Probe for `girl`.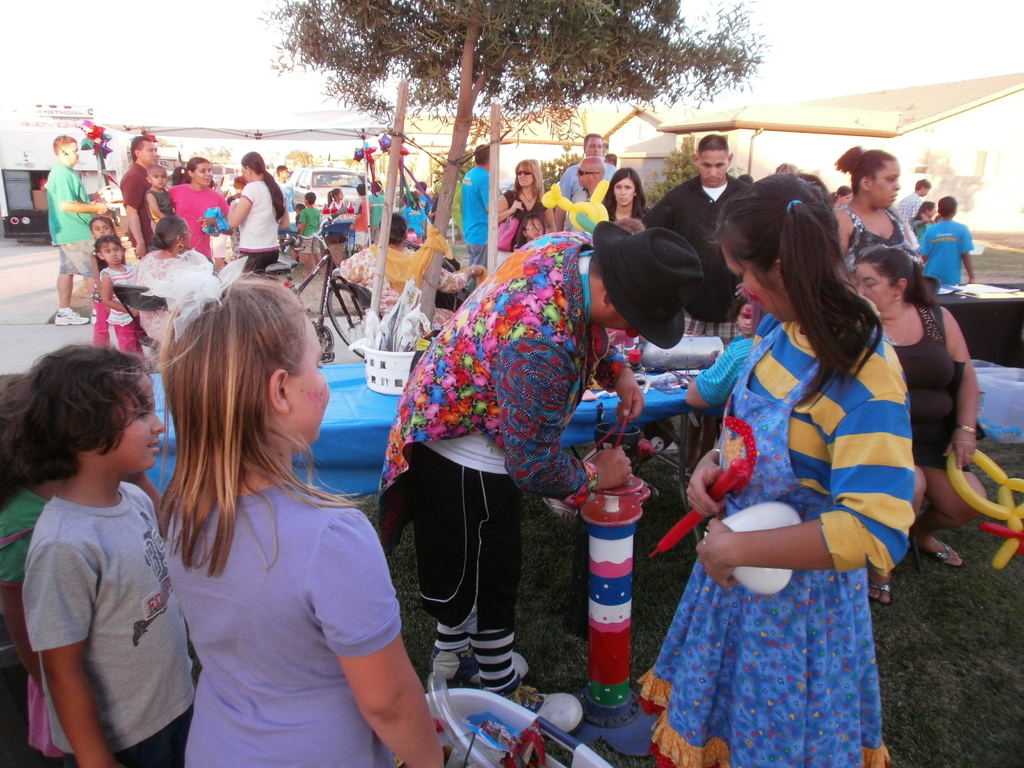
Probe result: select_region(829, 182, 854, 206).
